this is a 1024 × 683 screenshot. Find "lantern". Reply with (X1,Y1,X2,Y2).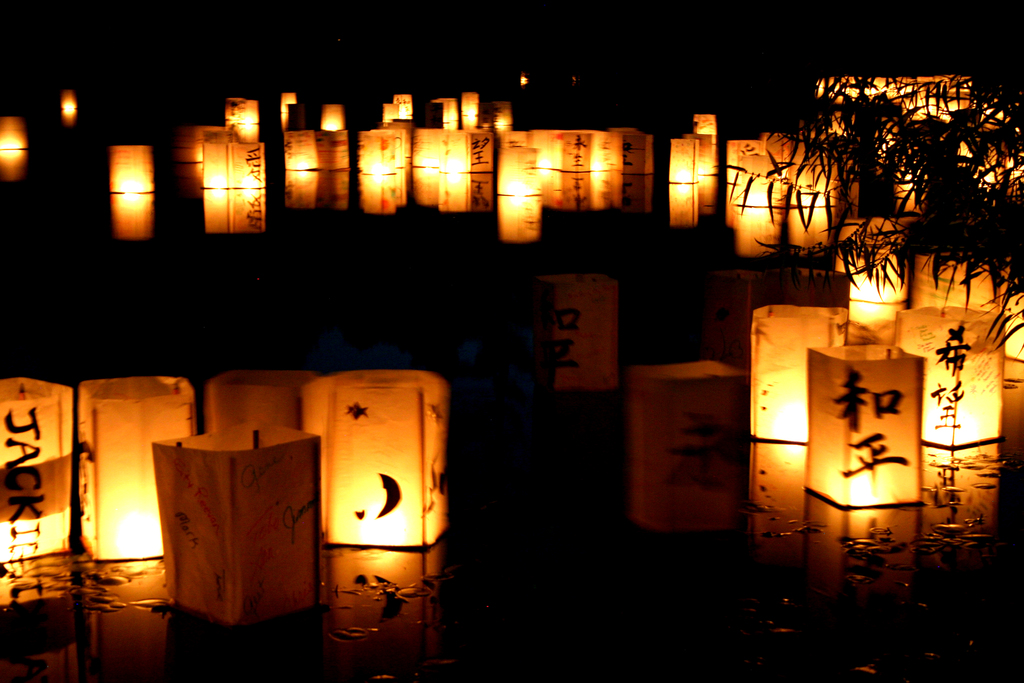
(321,367,451,553).
